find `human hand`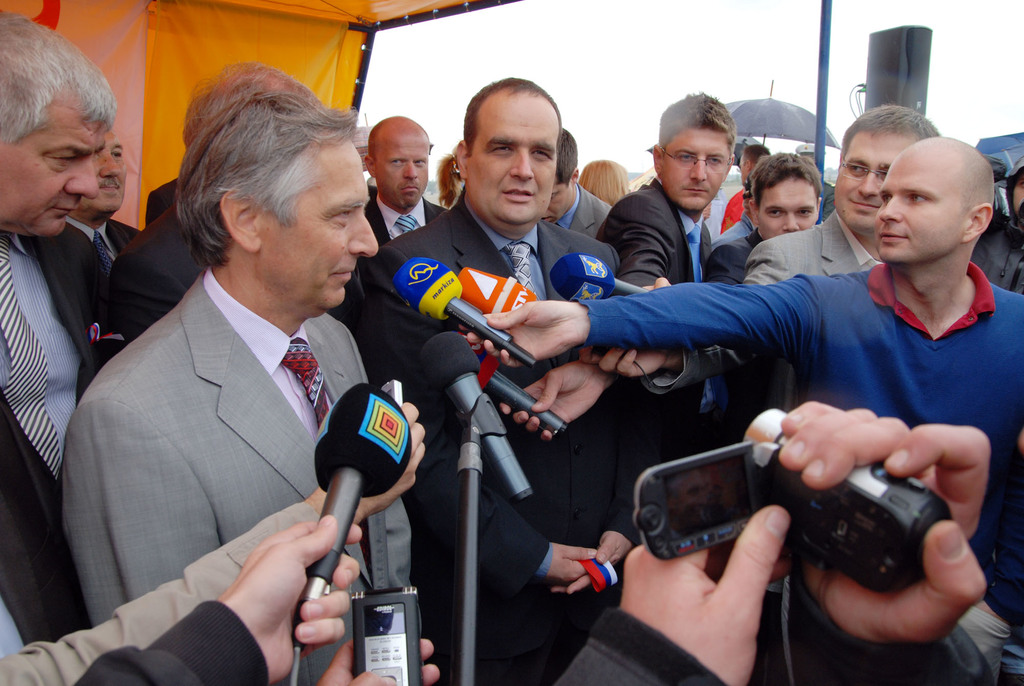
select_region(220, 516, 365, 685)
